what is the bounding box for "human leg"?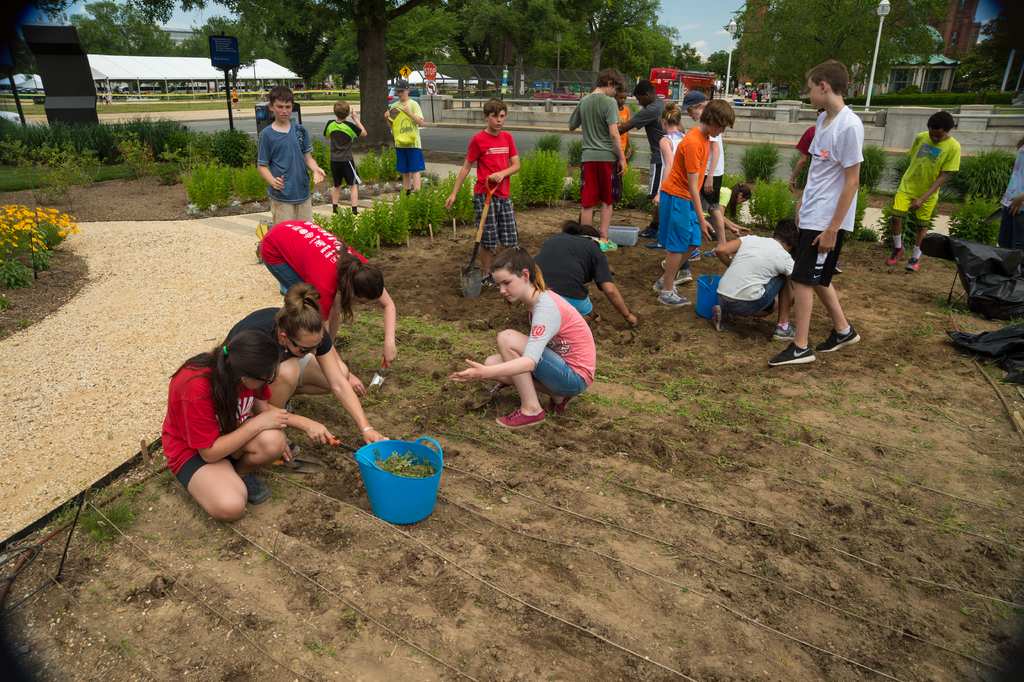
346:177:358:212.
